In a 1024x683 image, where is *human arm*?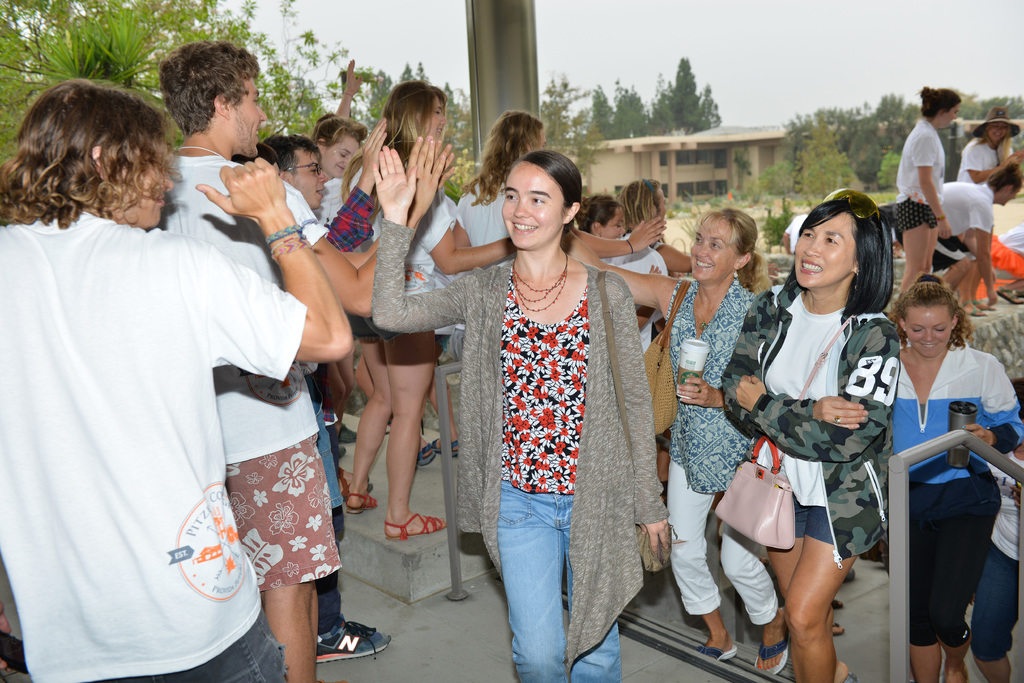
(x1=652, y1=237, x2=692, y2=273).
